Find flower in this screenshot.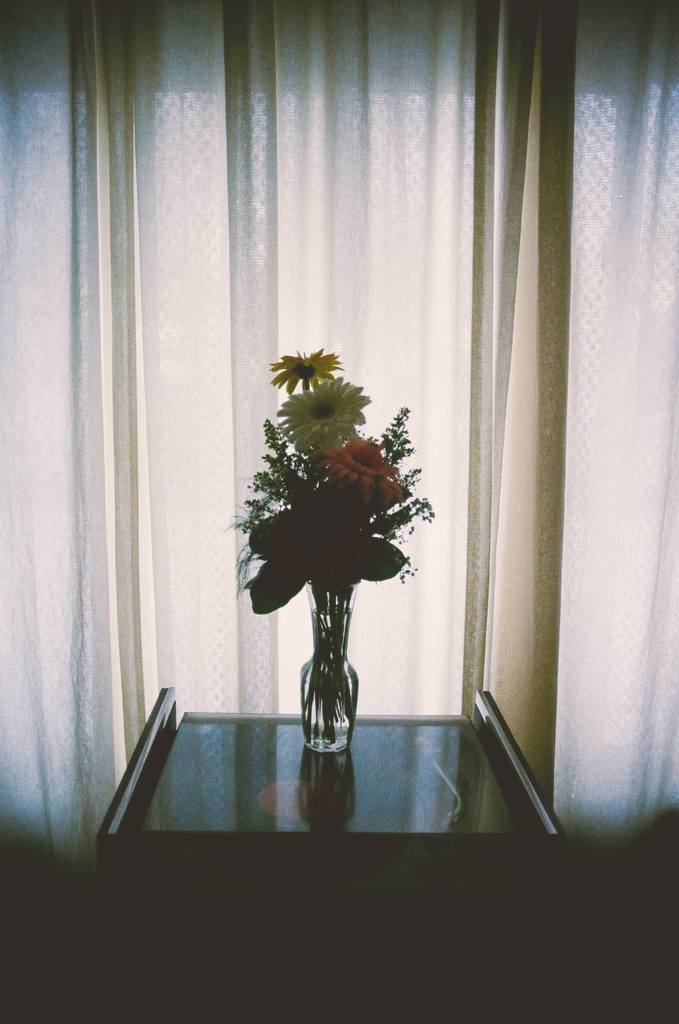
The bounding box for flower is bbox(311, 434, 406, 509).
